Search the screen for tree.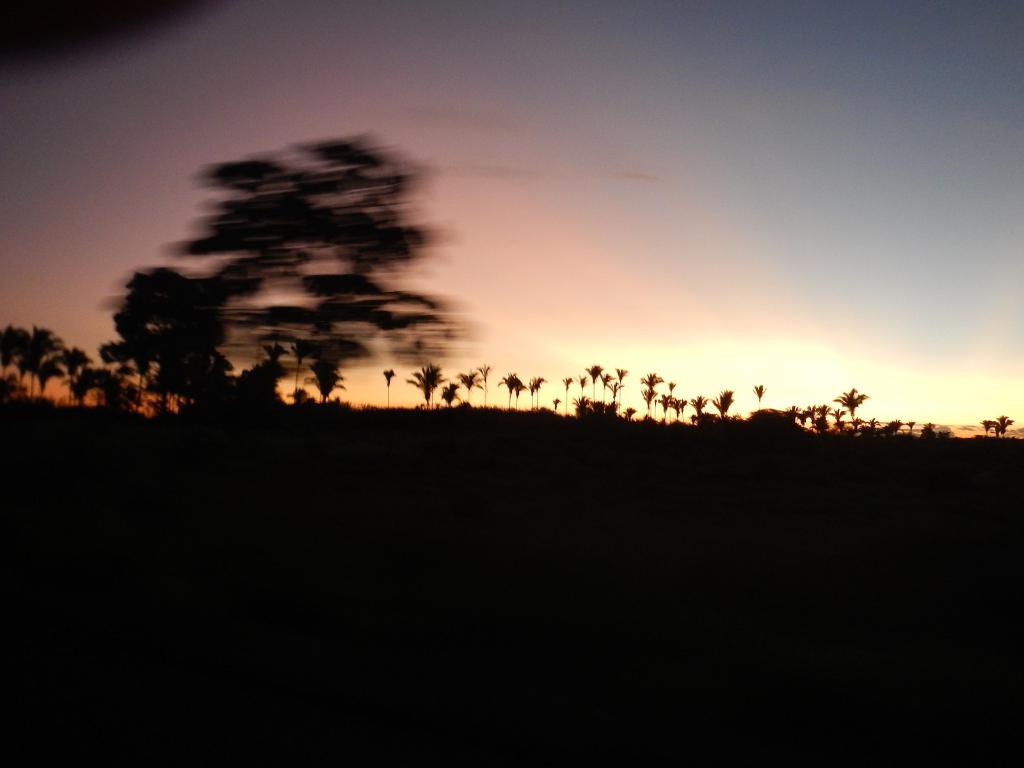
Found at <region>706, 386, 737, 417</region>.
